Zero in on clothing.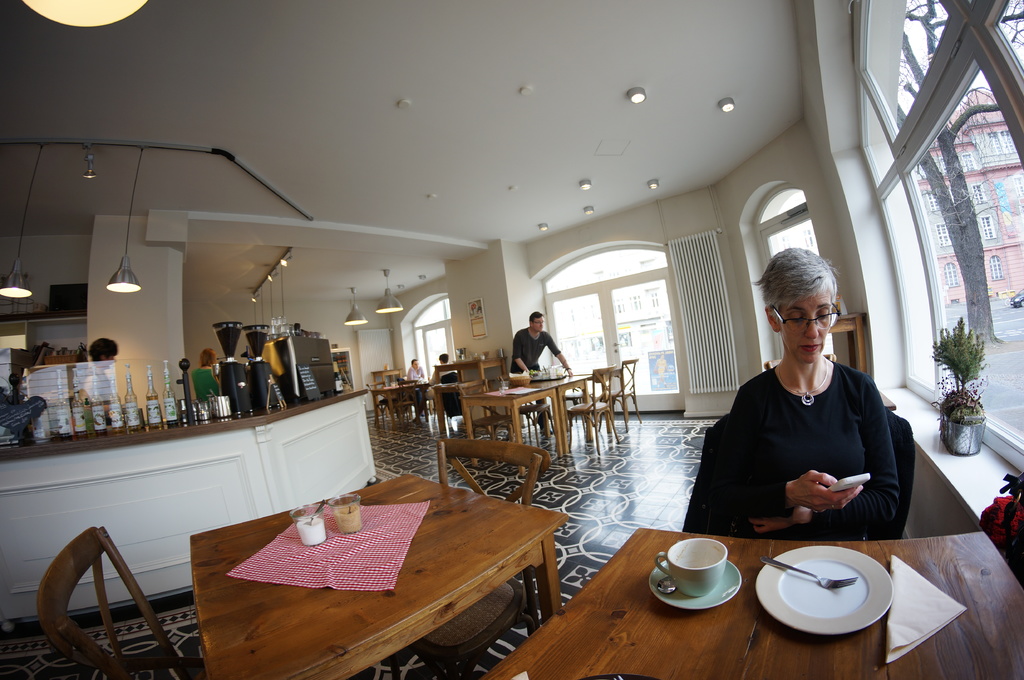
Zeroed in: 726 356 896 530.
